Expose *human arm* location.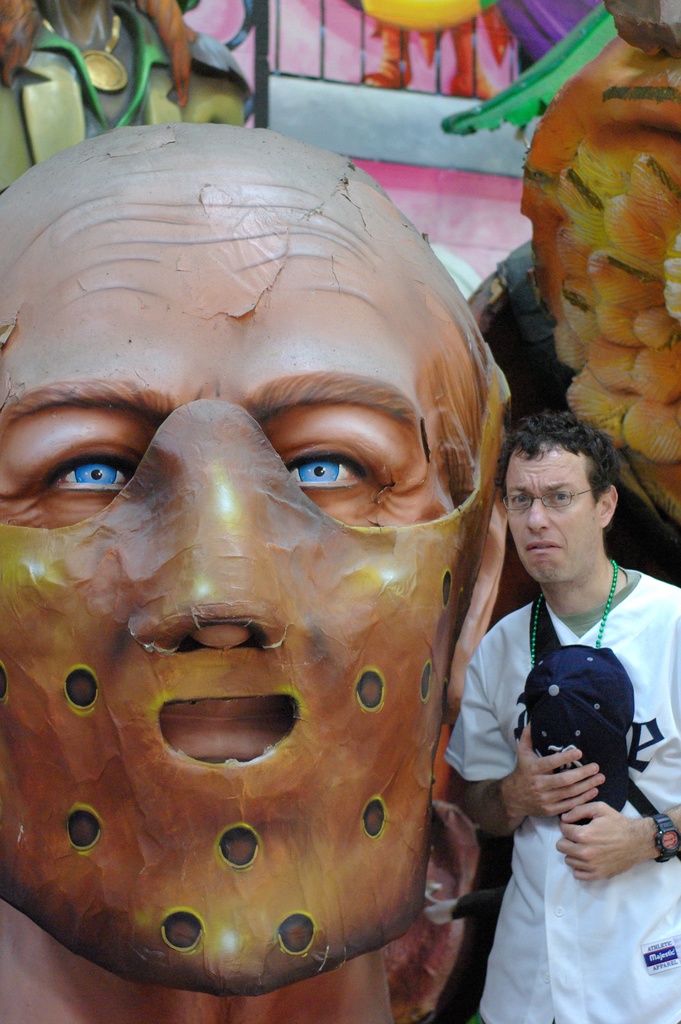
Exposed at (559, 802, 680, 882).
